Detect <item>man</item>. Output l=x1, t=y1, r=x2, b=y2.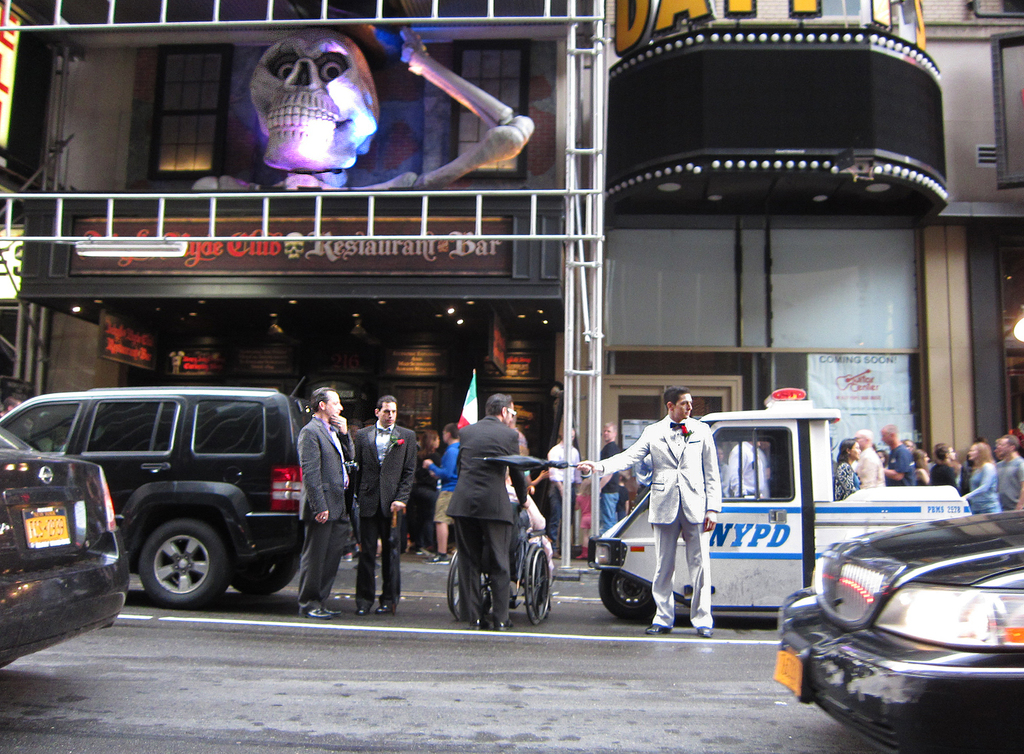
l=880, t=422, r=922, b=487.
